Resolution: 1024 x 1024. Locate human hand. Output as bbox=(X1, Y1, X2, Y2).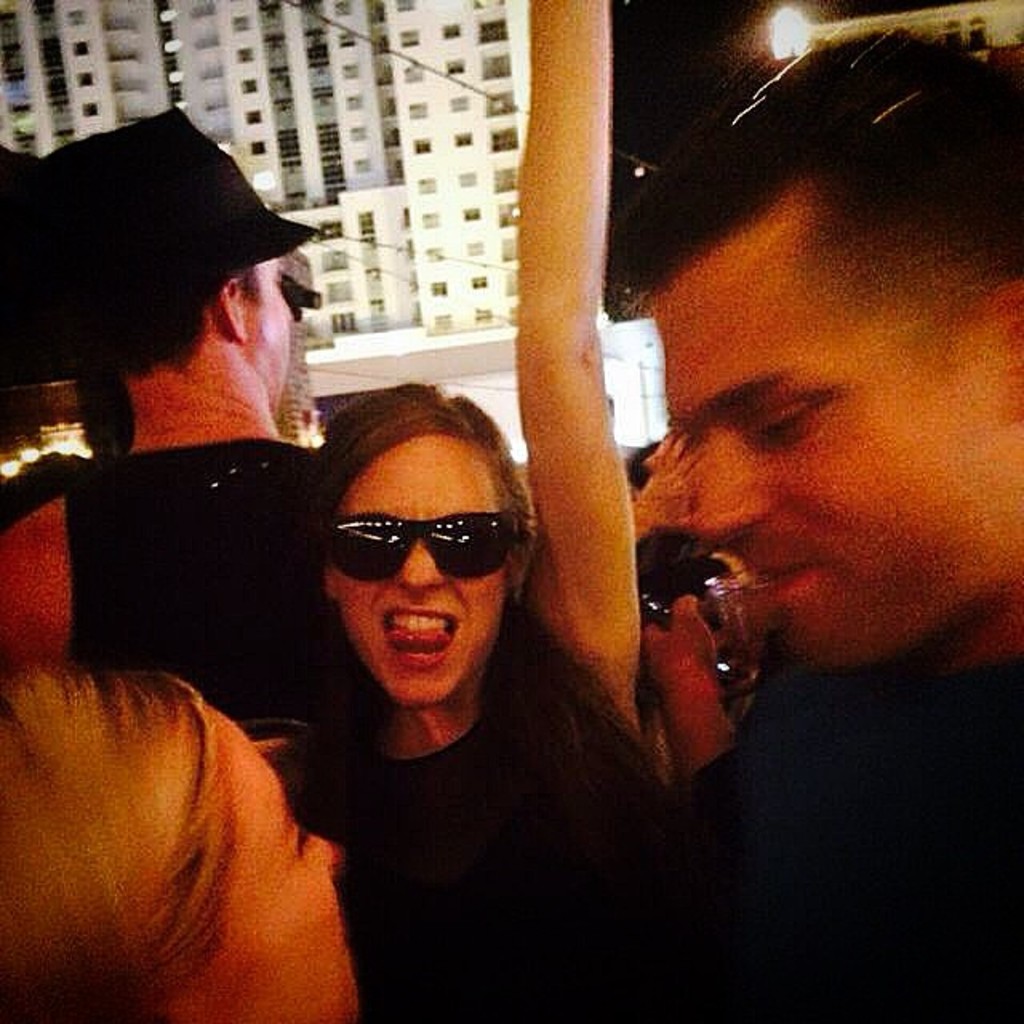
bbox=(643, 595, 722, 698).
